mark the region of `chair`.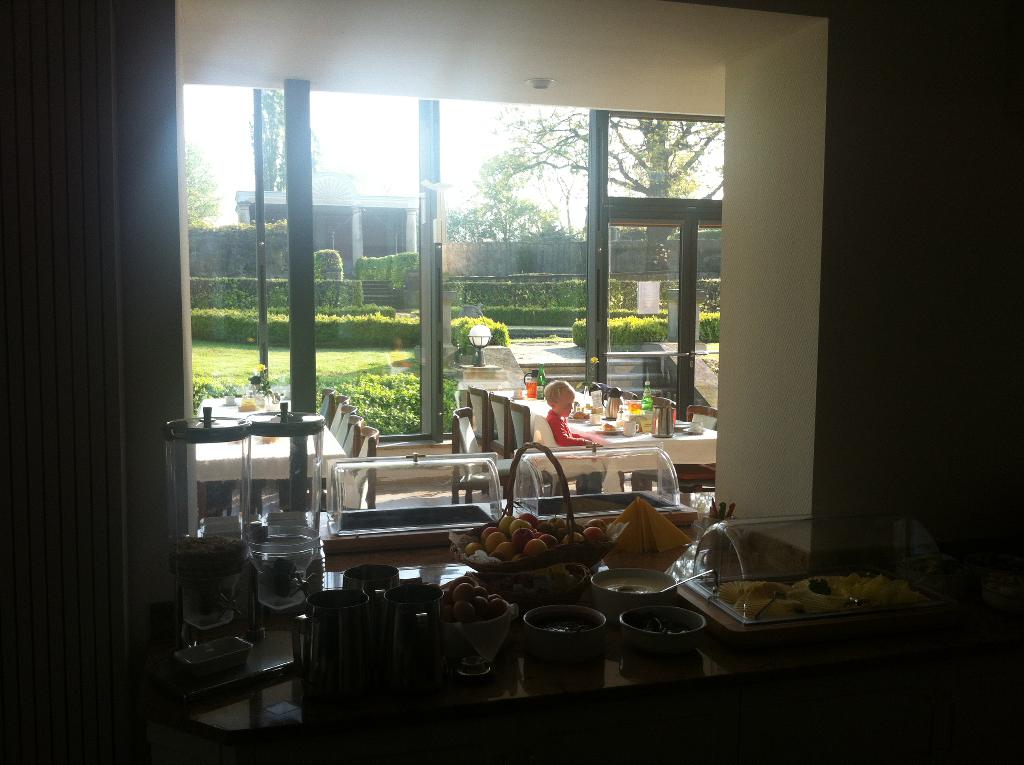
Region: select_region(509, 403, 580, 495).
